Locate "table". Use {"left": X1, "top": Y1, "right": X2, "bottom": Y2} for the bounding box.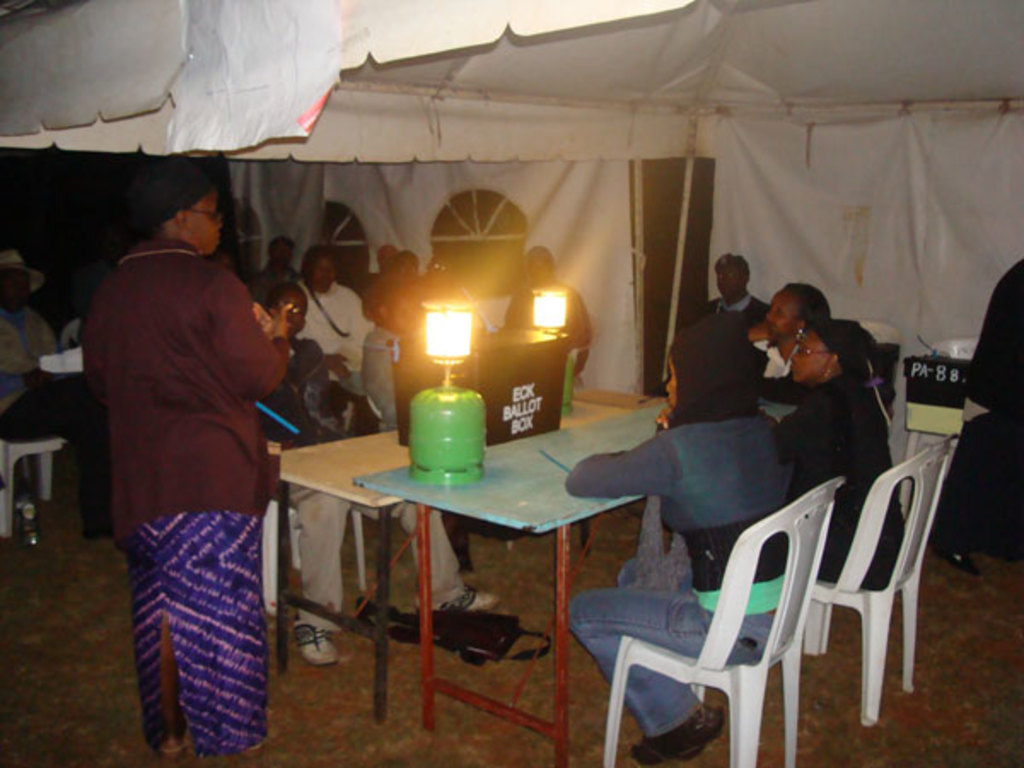
{"left": 266, "top": 403, "right": 643, "bottom": 722}.
